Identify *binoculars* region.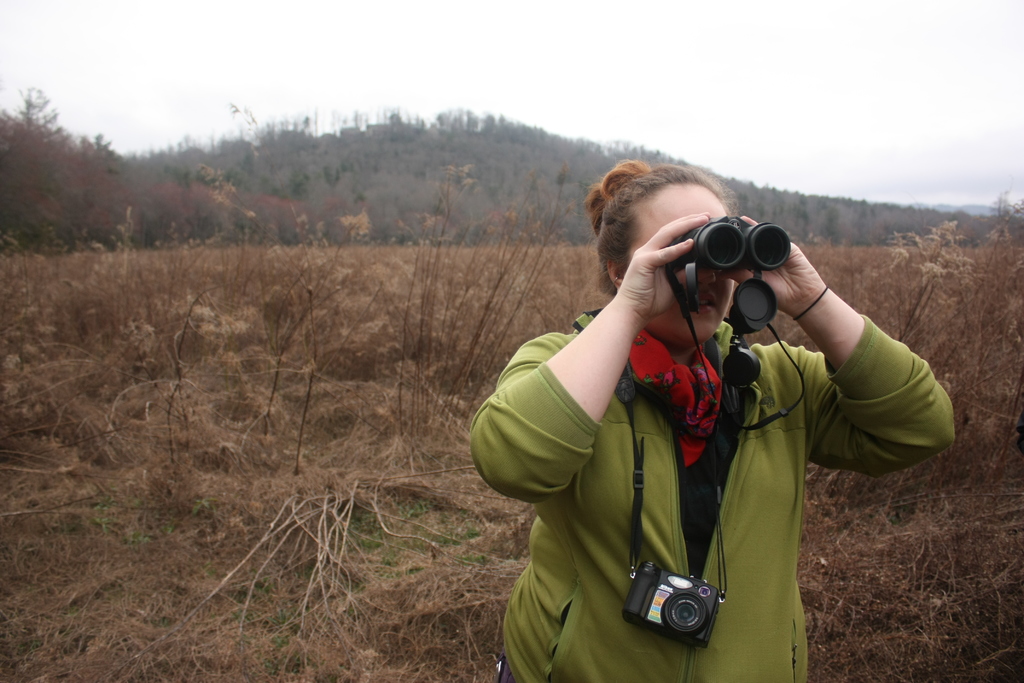
Region: {"left": 673, "top": 215, "right": 793, "bottom": 274}.
